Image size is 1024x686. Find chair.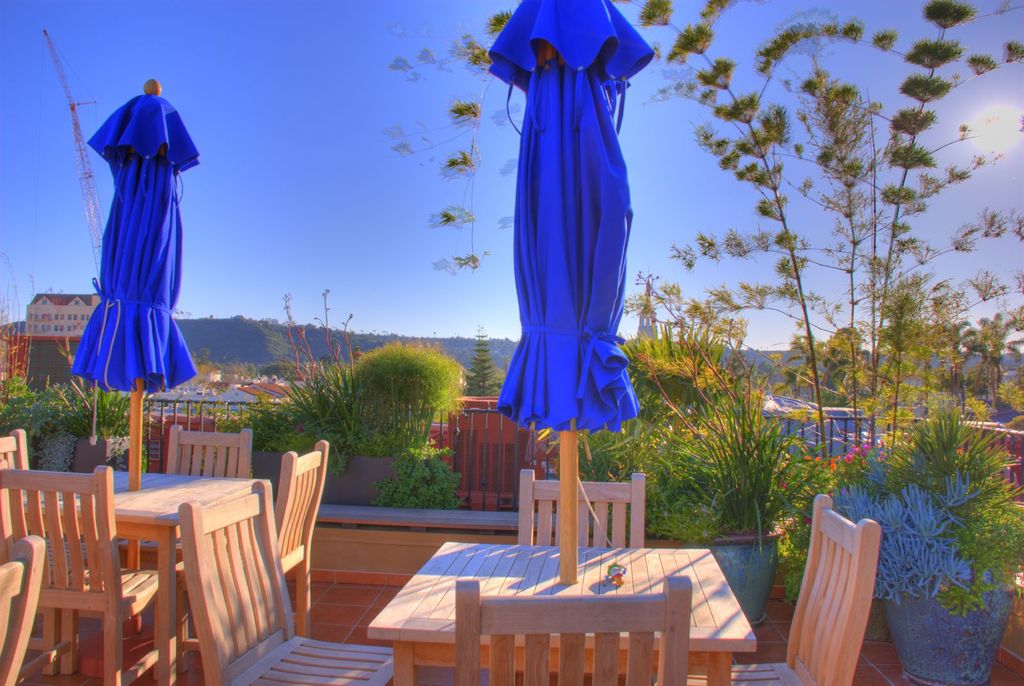
bbox=[0, 424, 130, 673].
